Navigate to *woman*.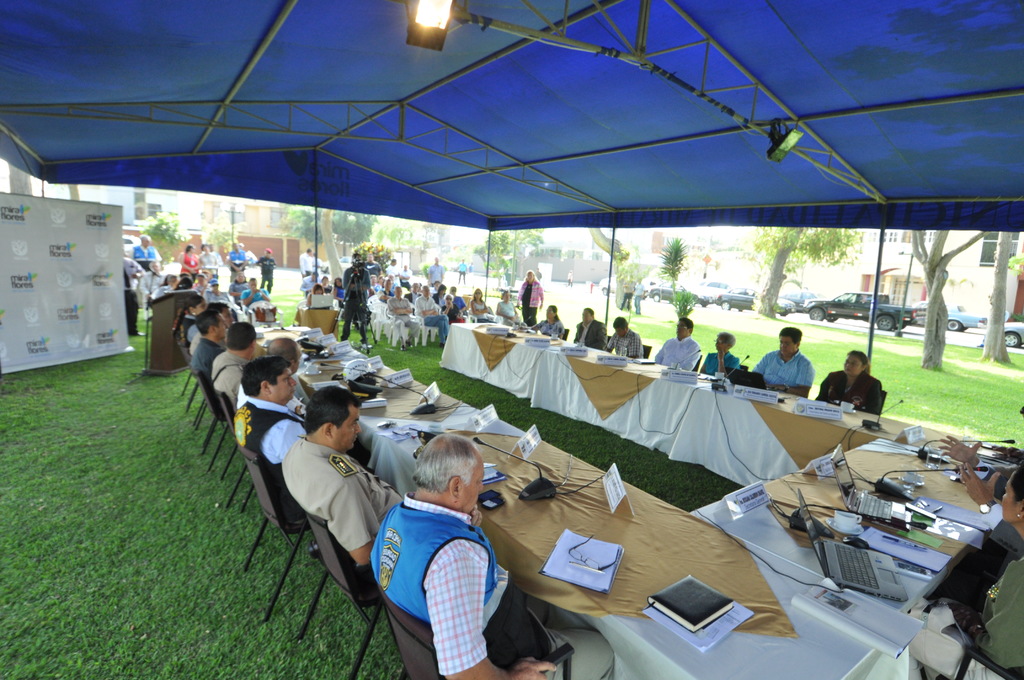
Navigation target: (x1=470, y1=288, x2=496, y2=323).
